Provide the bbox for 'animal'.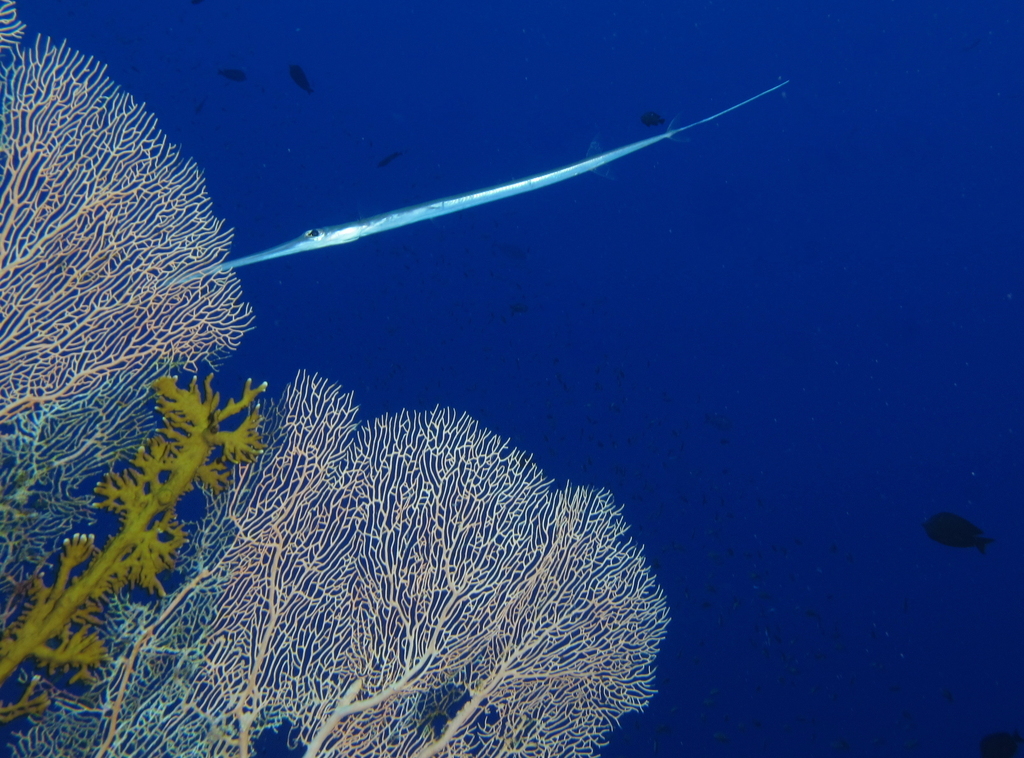
<bbox>918, 511, 1002, 559</bbox>.
